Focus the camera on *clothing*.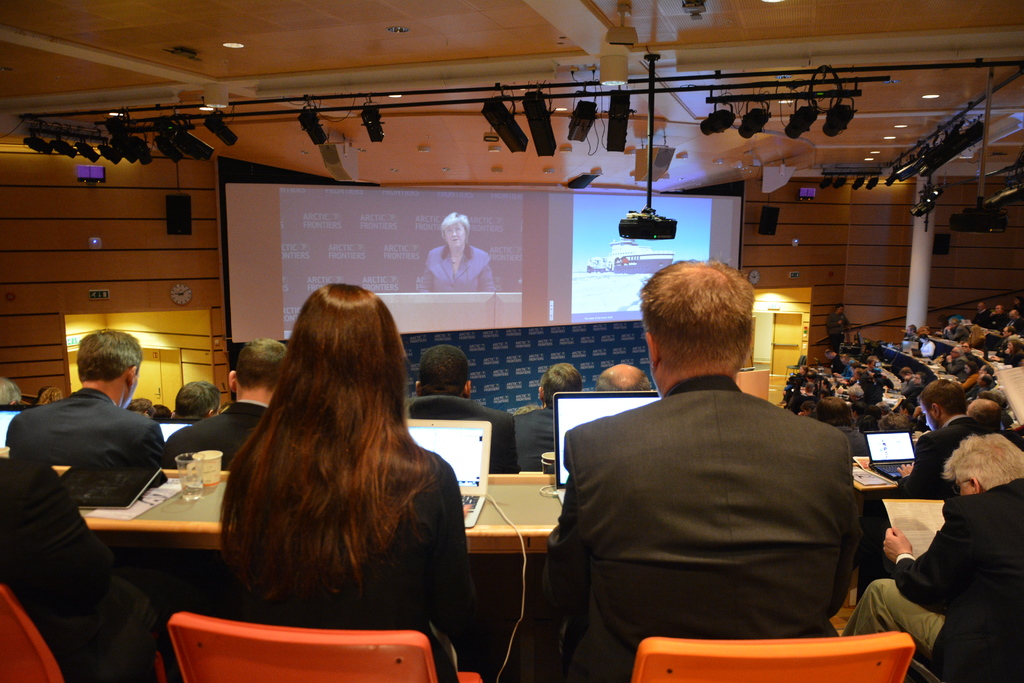
Focus region: locate(424, 243, 497, 298).
